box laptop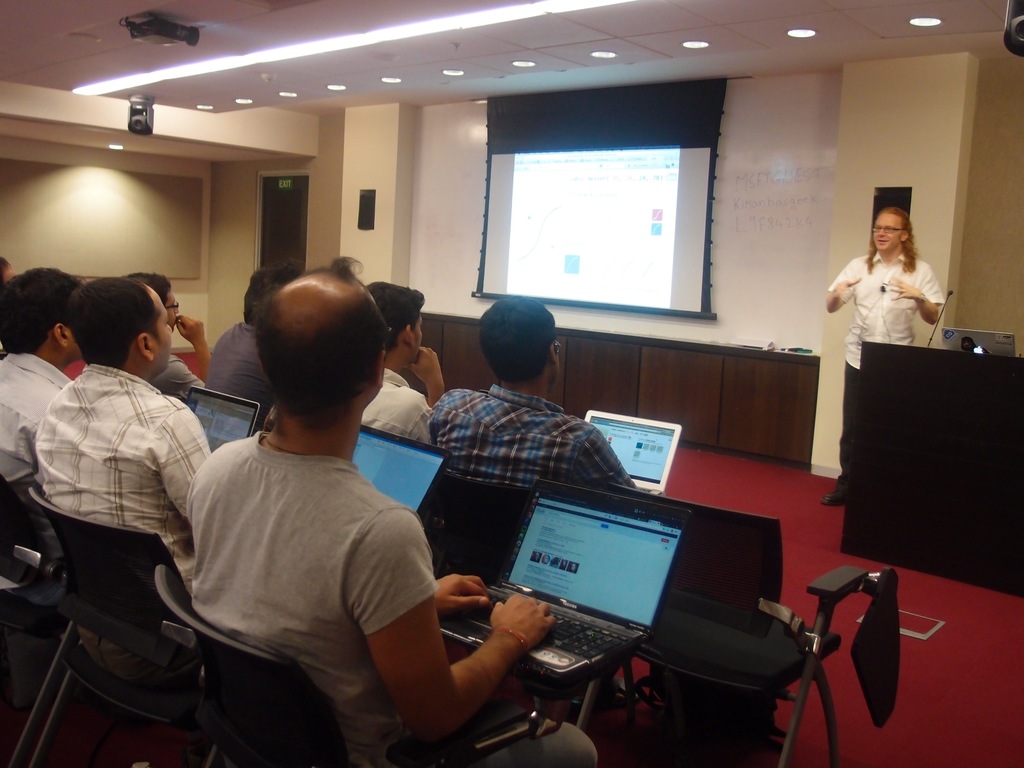
[349,423,452,517]
